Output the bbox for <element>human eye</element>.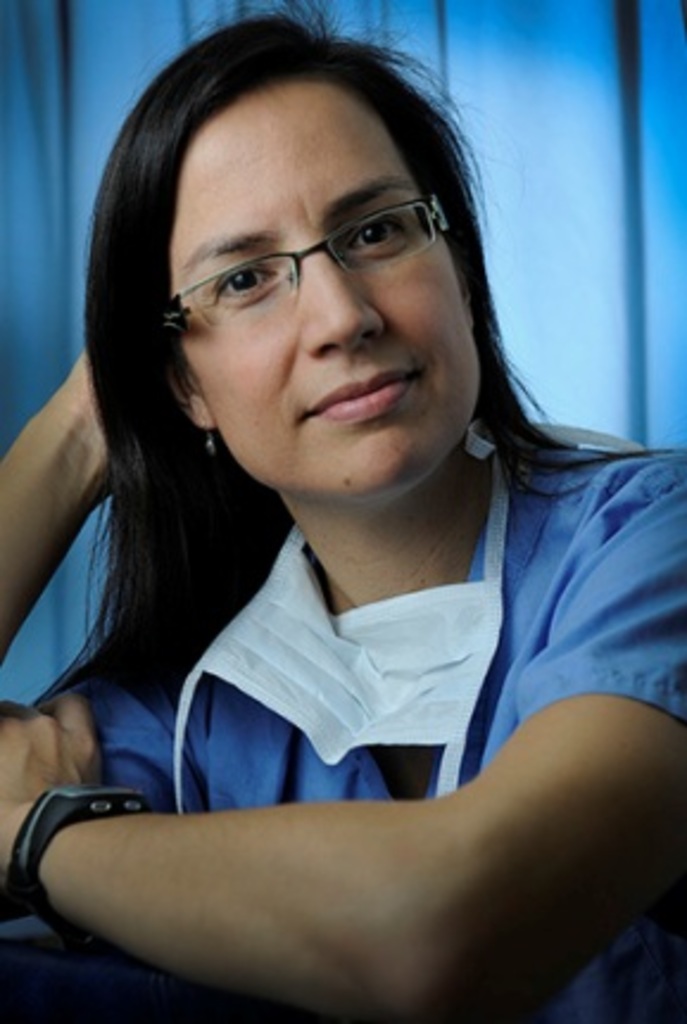
bbox(347, 204, 416, 257).
